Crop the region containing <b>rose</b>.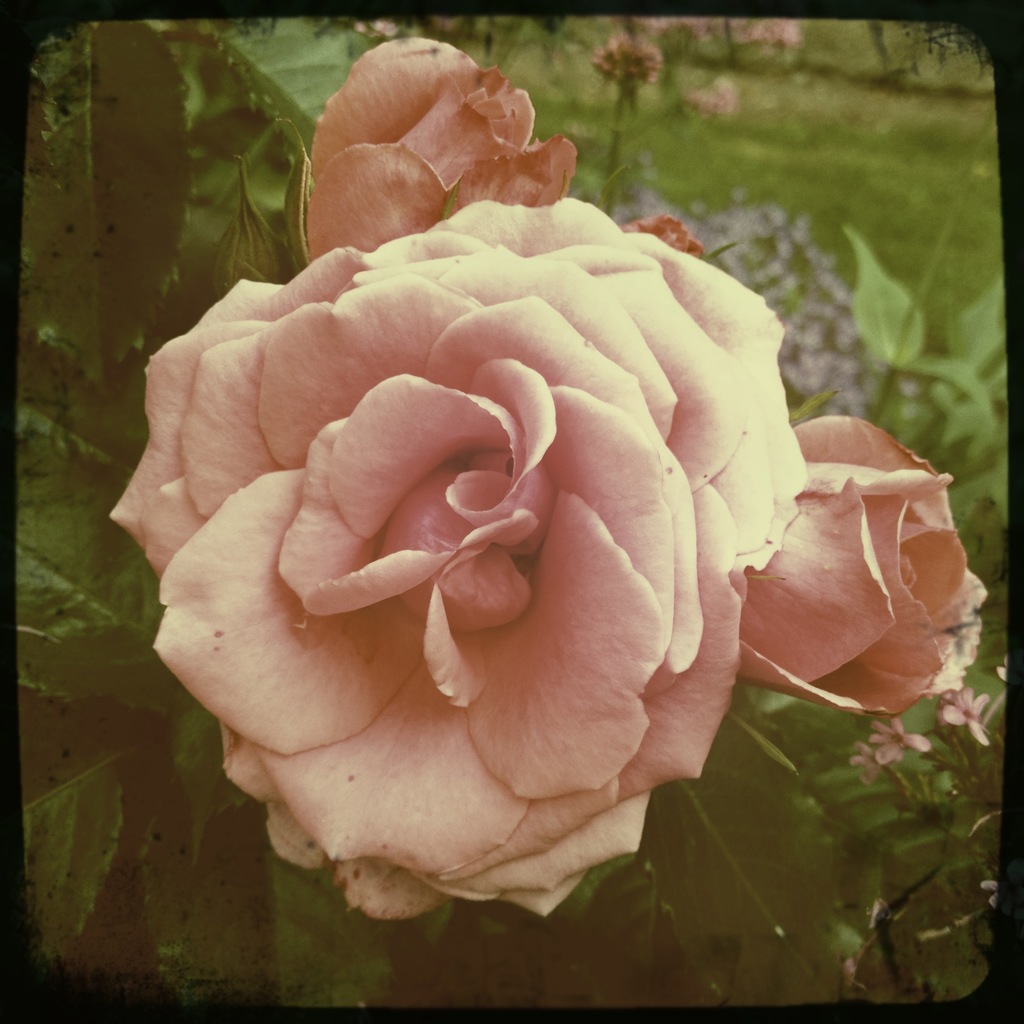
Crop region: bbox(105, 196, 804, 920).
